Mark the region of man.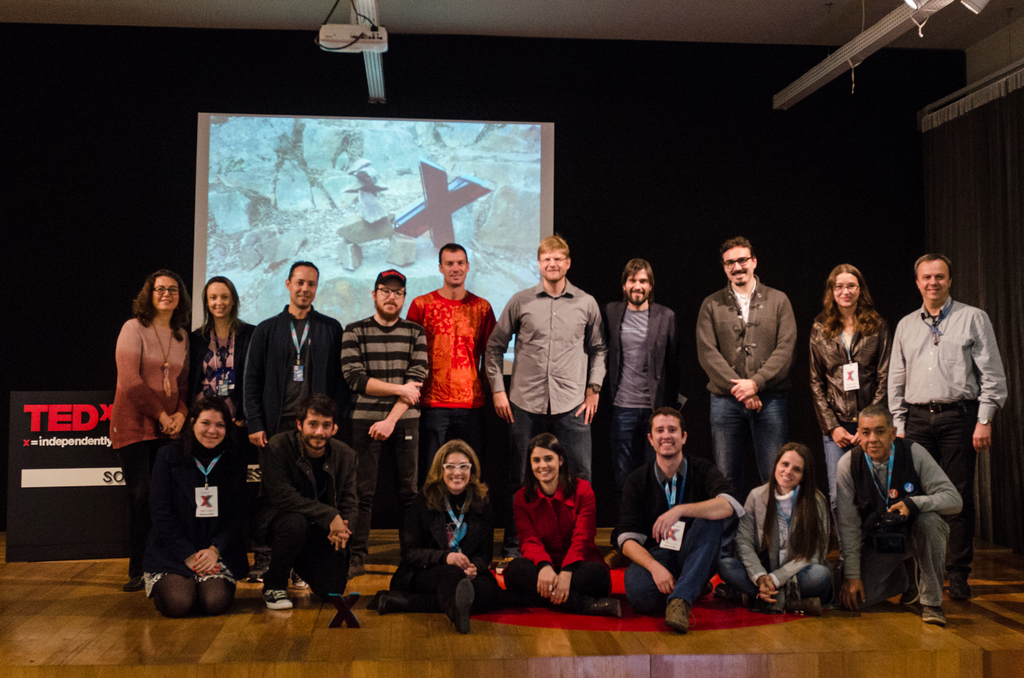
Region: BBox(480, 235, 605, 553).
